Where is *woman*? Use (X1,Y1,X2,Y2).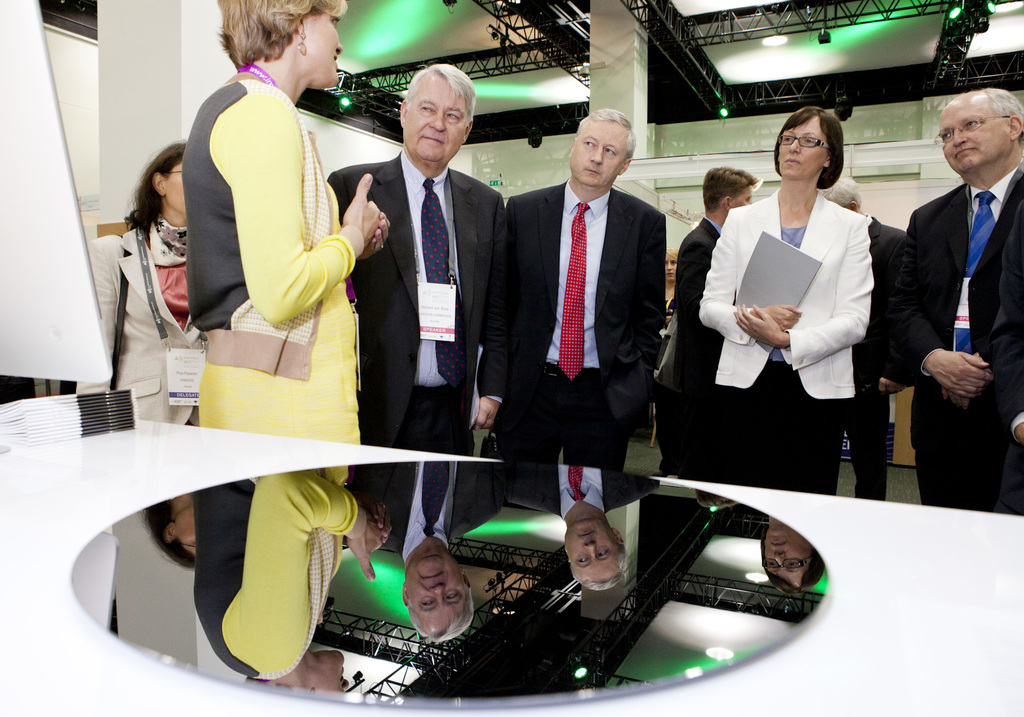
(714,112,897,522).
